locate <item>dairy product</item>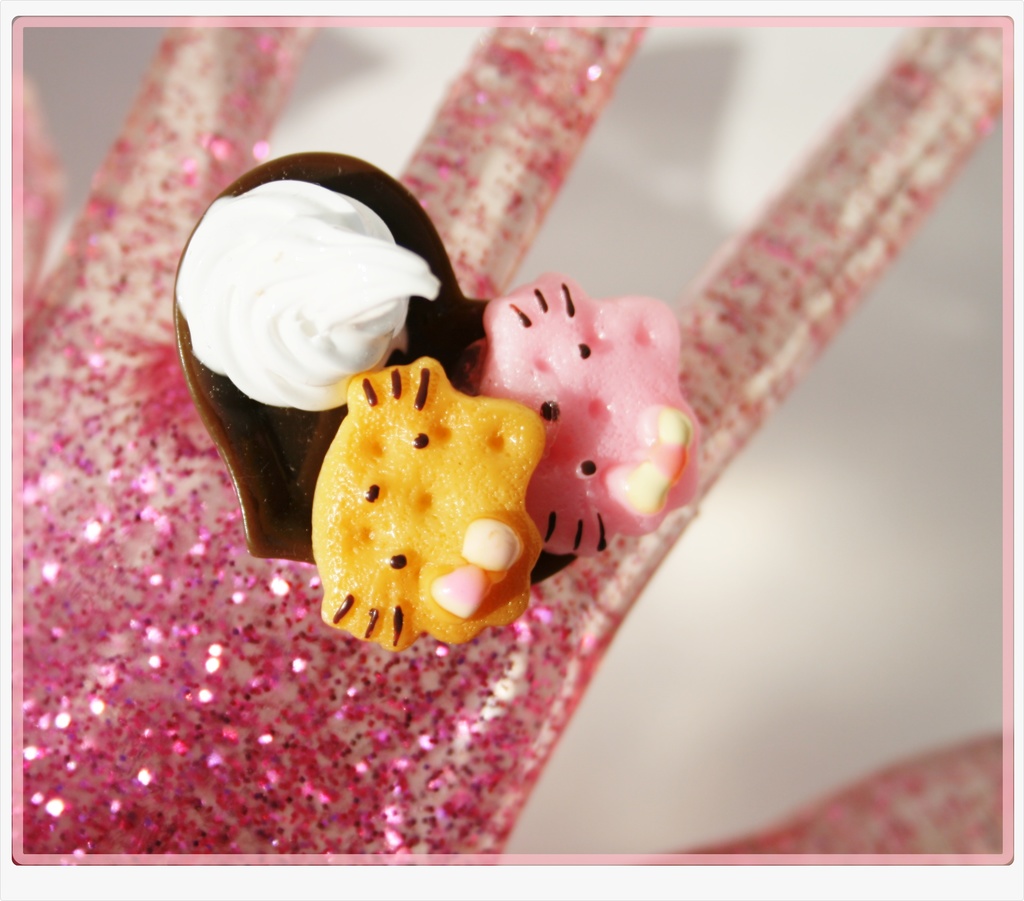
locate(192, 174, 445, 441)
